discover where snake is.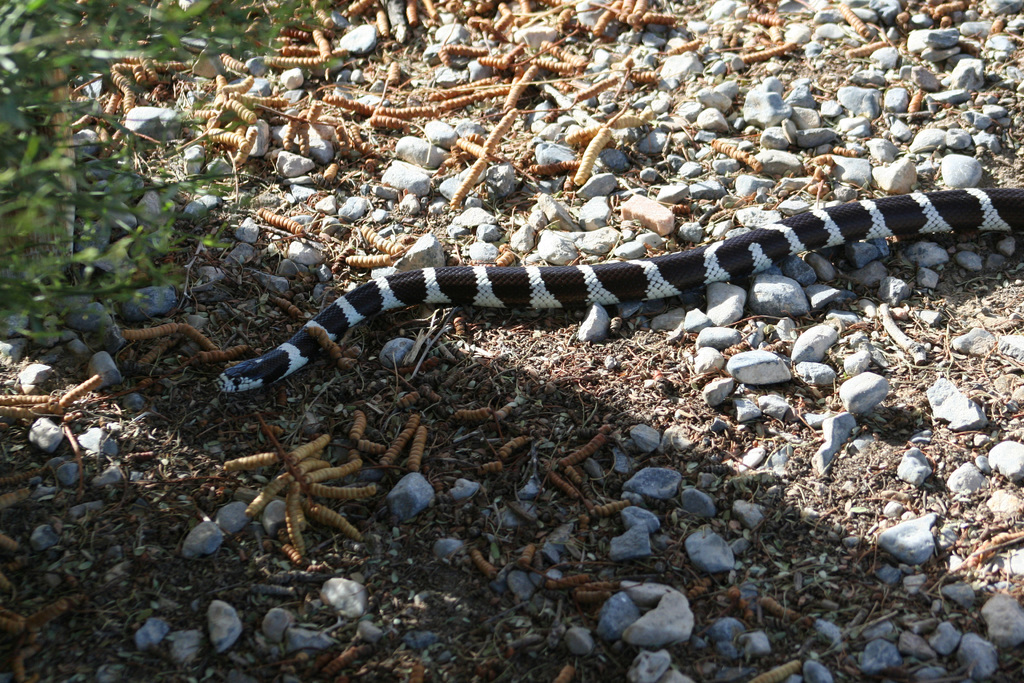
Discovered at (218, 189, 1023, 395).
